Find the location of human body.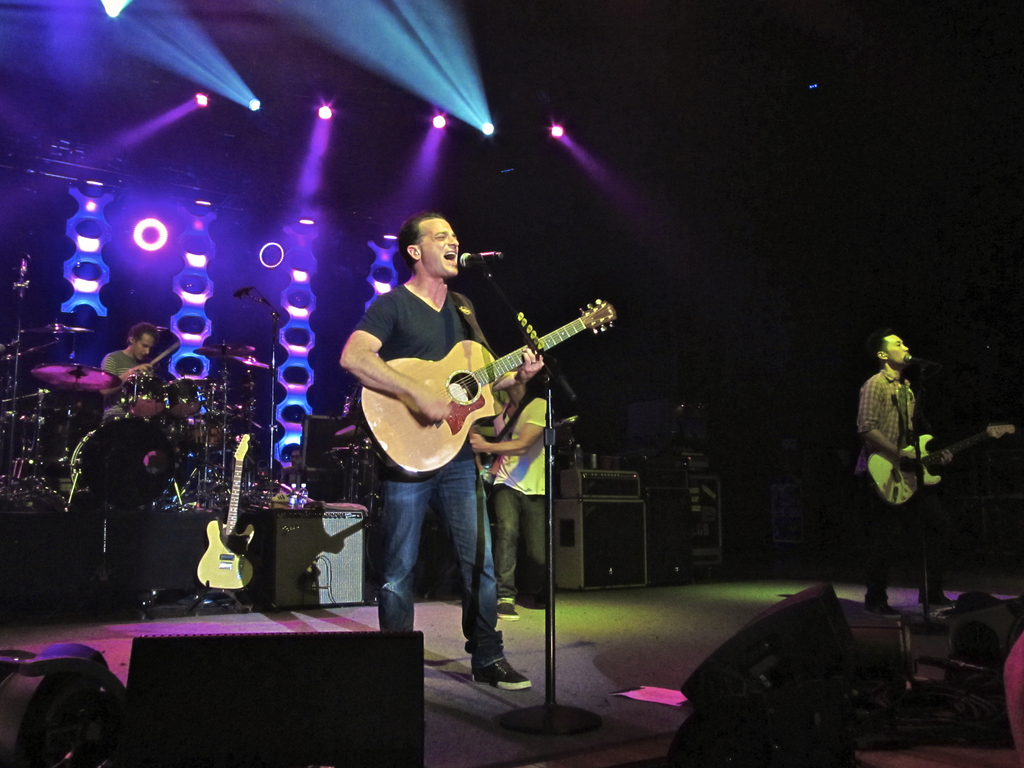
Location: [x1=845, y1=321, x2=956, y2=615].
